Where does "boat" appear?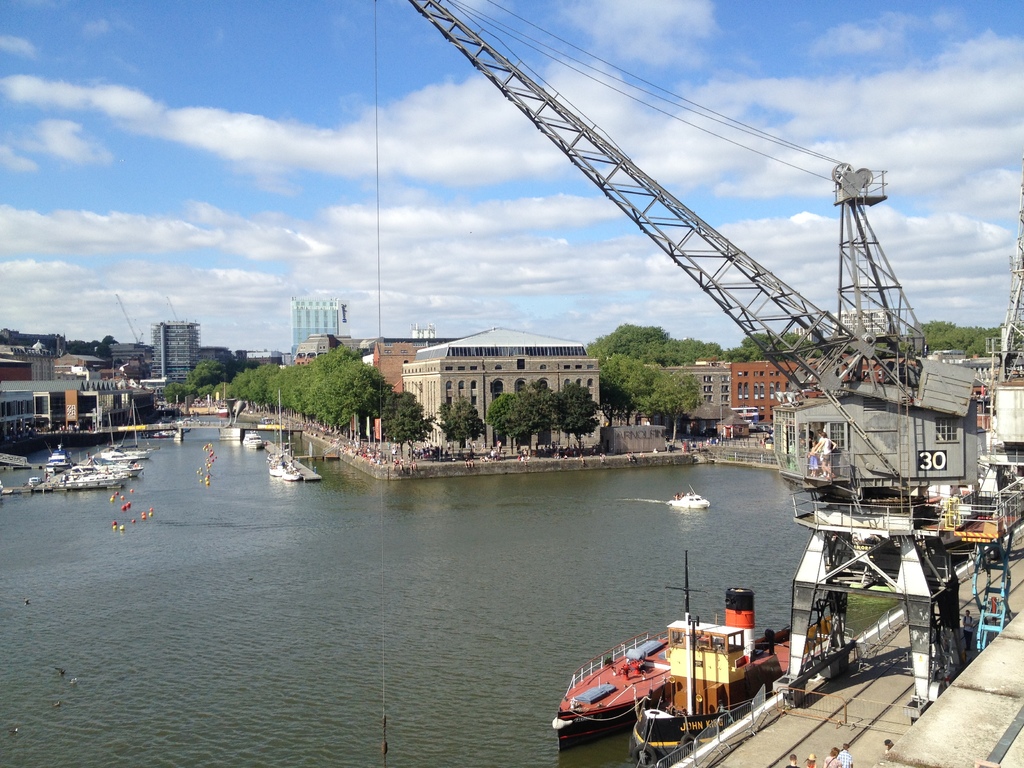
Appears at locate(550, 623, 673, 751).
